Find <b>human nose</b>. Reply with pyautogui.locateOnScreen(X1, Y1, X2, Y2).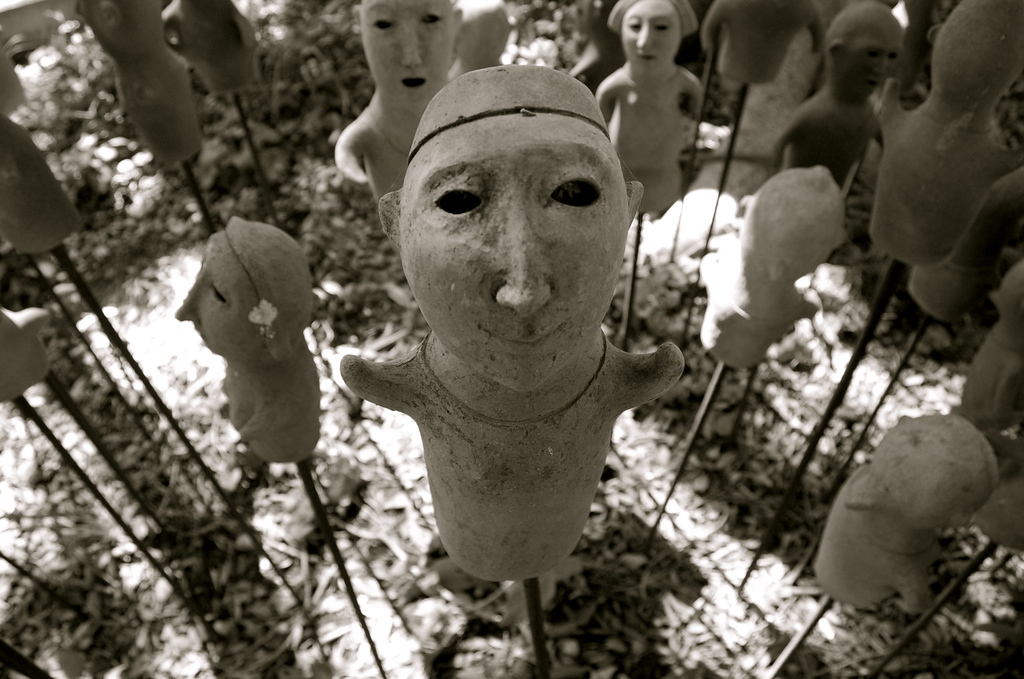
pyautogui.locateOnScreen(174, 277, 199, 322).
